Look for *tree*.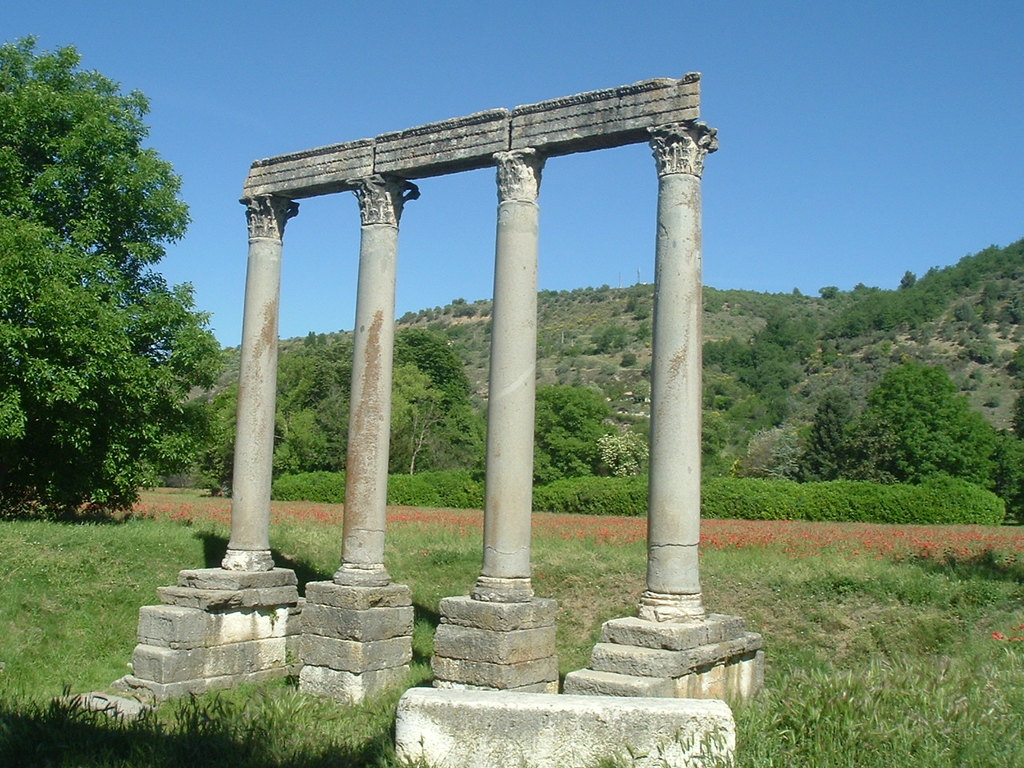
Found: [x1=378, y1=343, x2=427, y2=478].
